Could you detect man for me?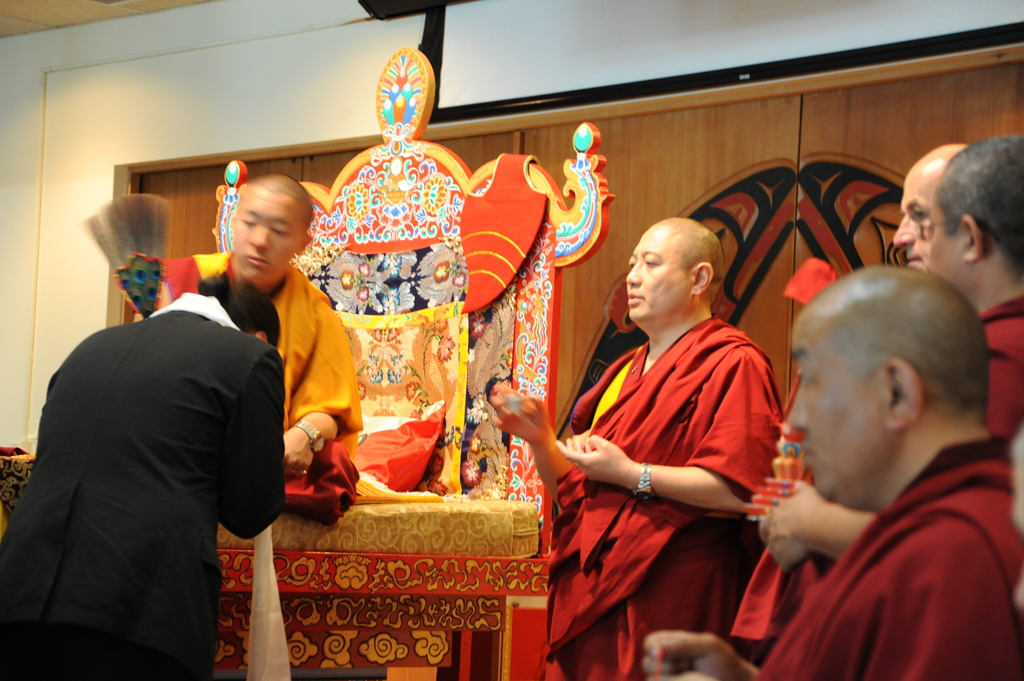
Detection result: bbox=(758, 143, 1023, 598).
